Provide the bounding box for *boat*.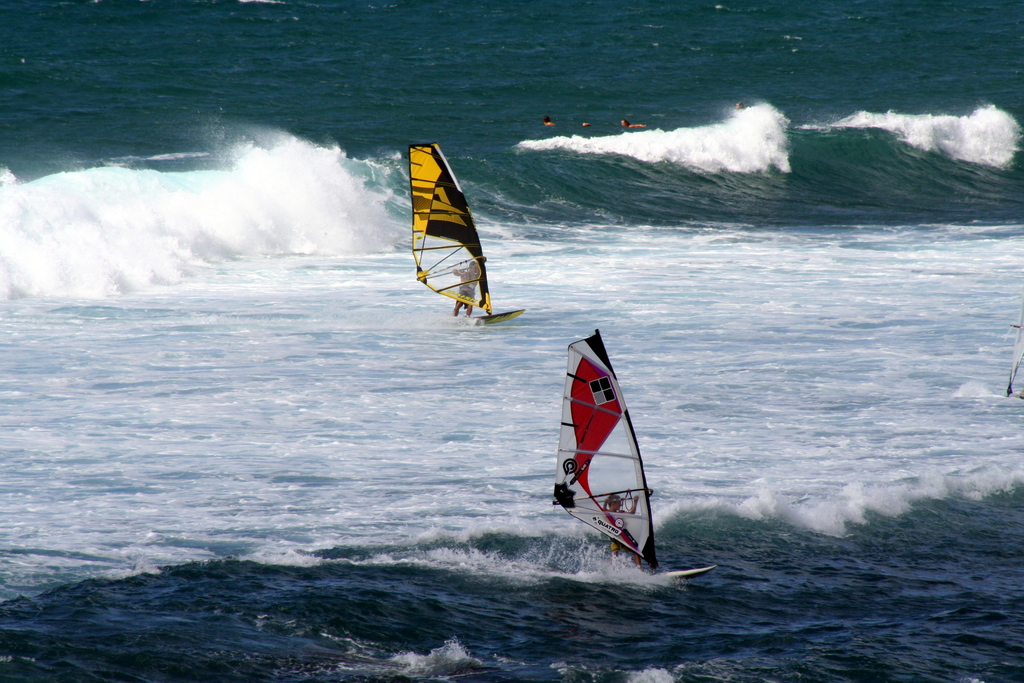
bbox=[545, 332, 668, 591].
